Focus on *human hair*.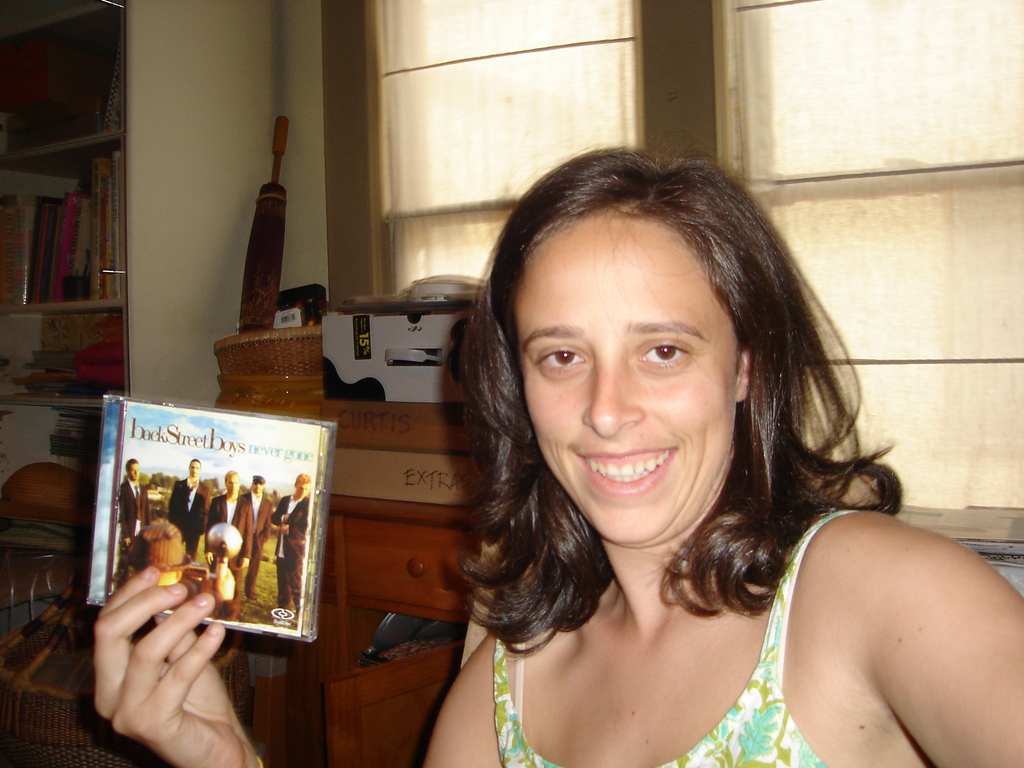
Focused at detection(293, 471, 310, 487).
